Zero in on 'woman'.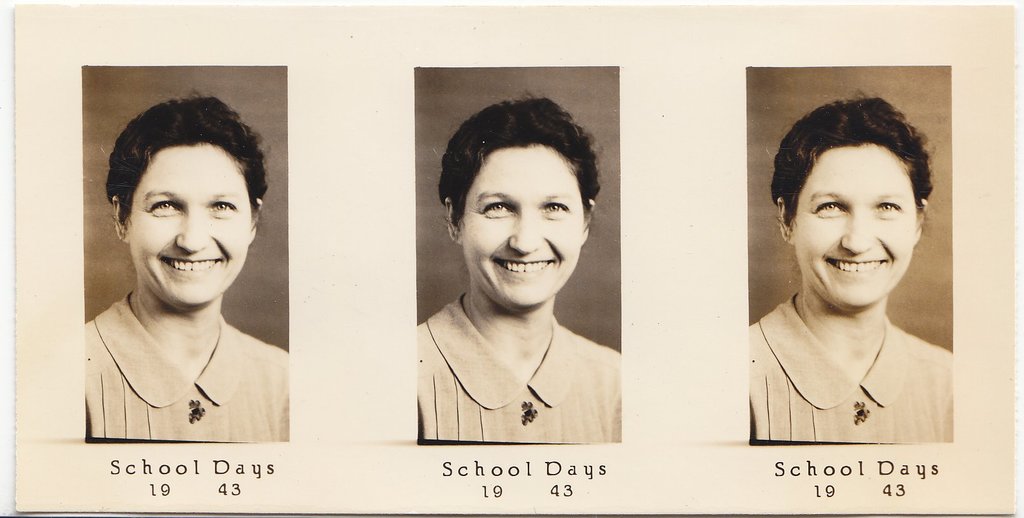
Zeroed in: <box>417,97,620,444</box>.
